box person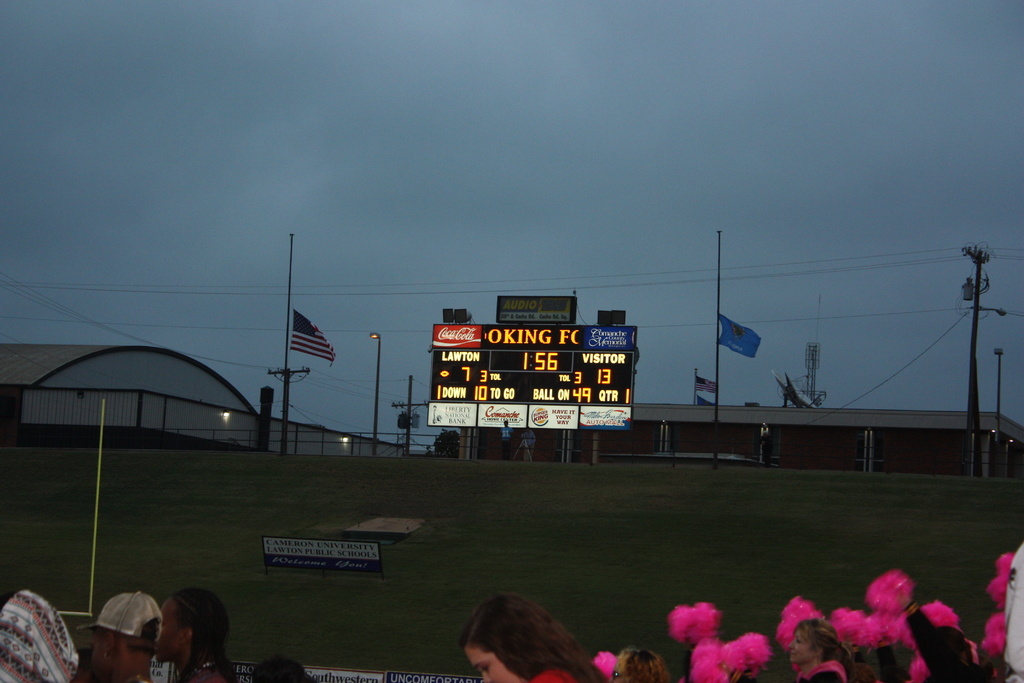
BBox(790, 618, 858, 682)
